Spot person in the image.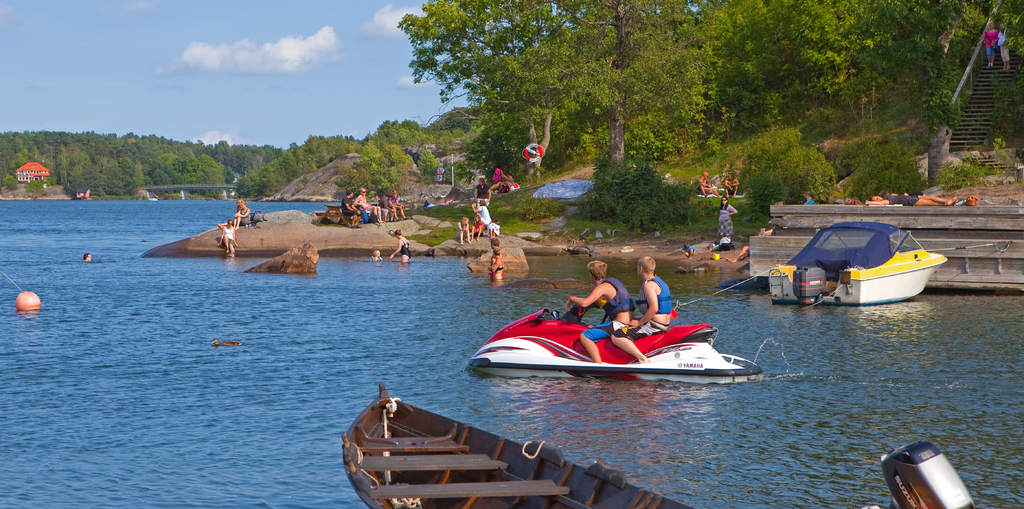
person found at bbox=(371, 247, 383, 266).
